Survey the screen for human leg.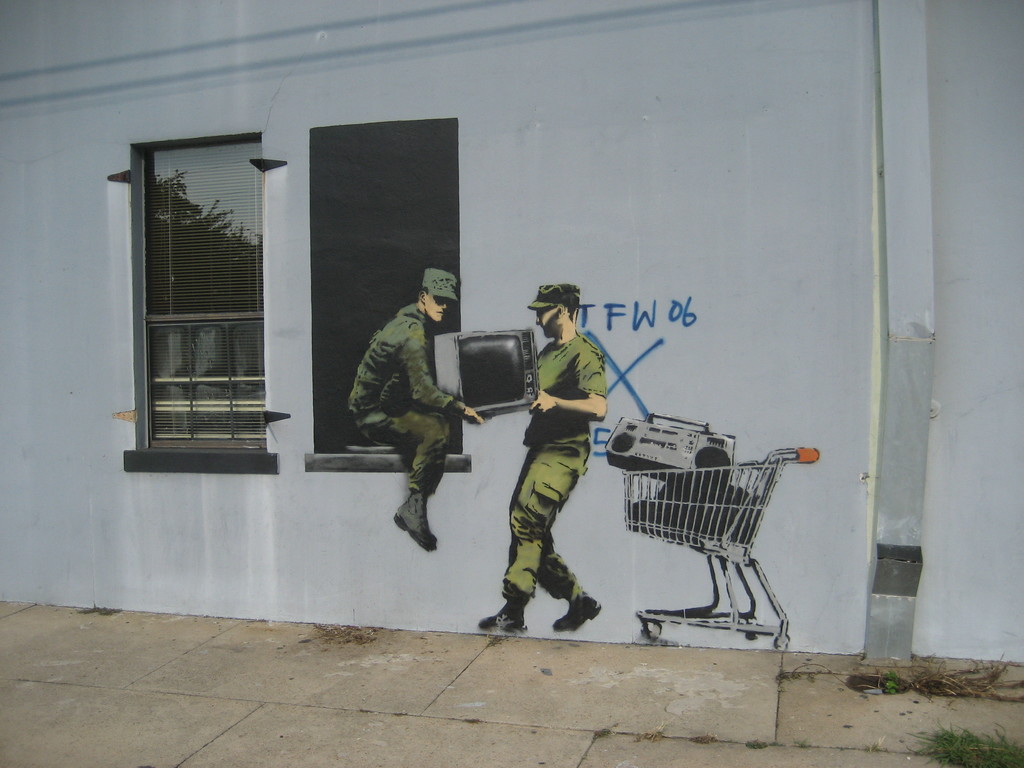
Survey found: <region>477, 428, 589, 634</region>.
